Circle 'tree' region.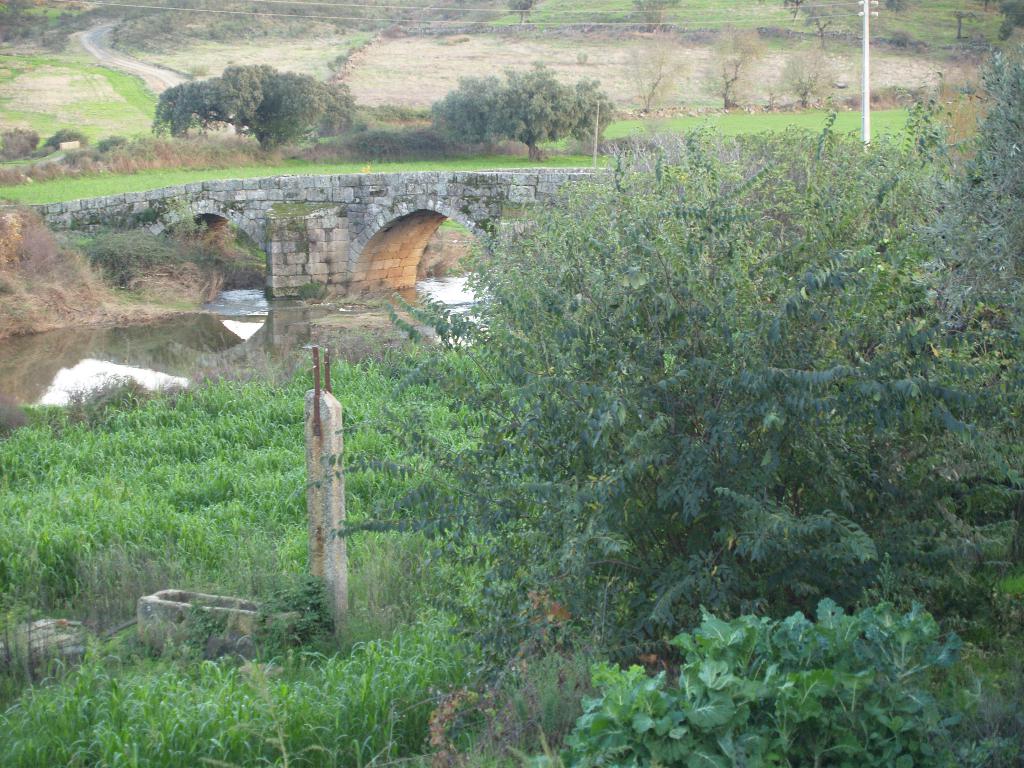
Region: [703, 24, 768, 105].
